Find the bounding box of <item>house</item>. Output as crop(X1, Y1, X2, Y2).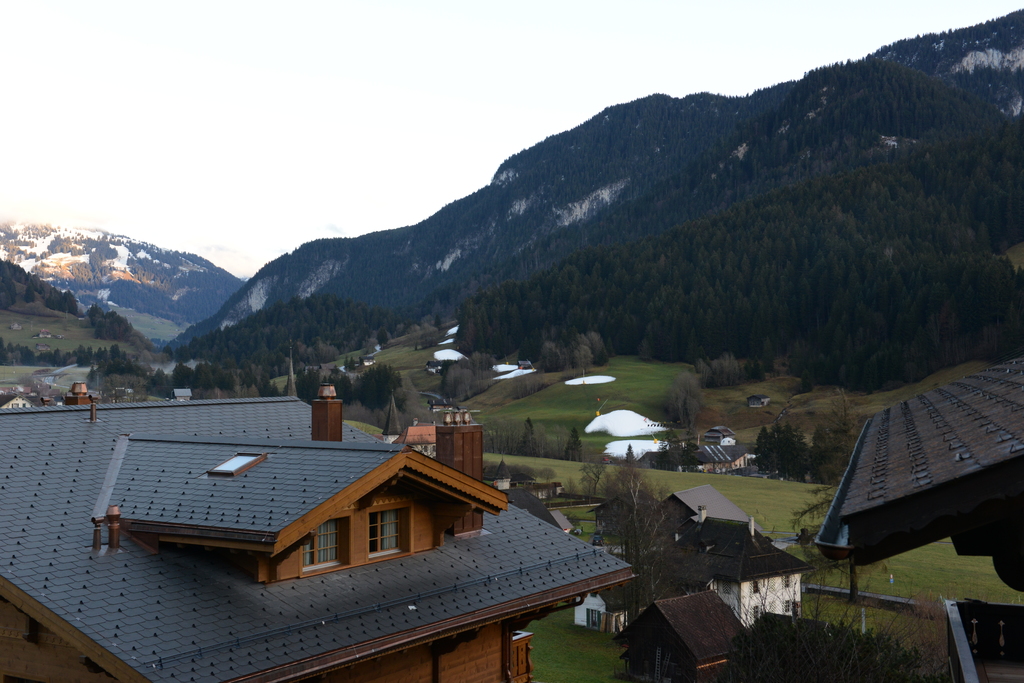
crop(808, 348, 1020, 682).
